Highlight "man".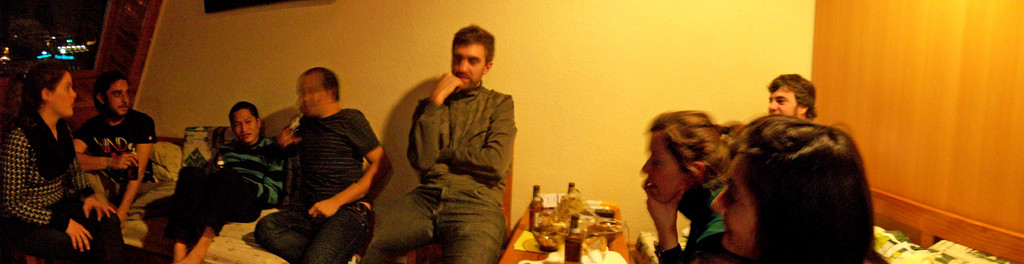
Highlighted region: box(762, 76, 820, 126).
